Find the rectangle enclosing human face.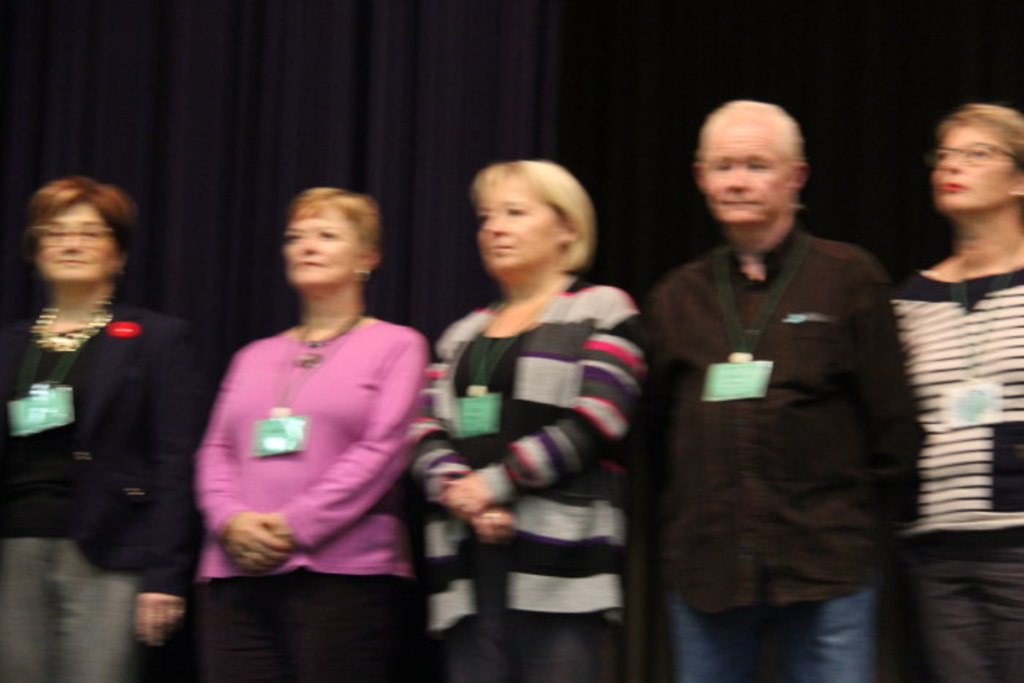
detection(37, 197, 117, 287).
